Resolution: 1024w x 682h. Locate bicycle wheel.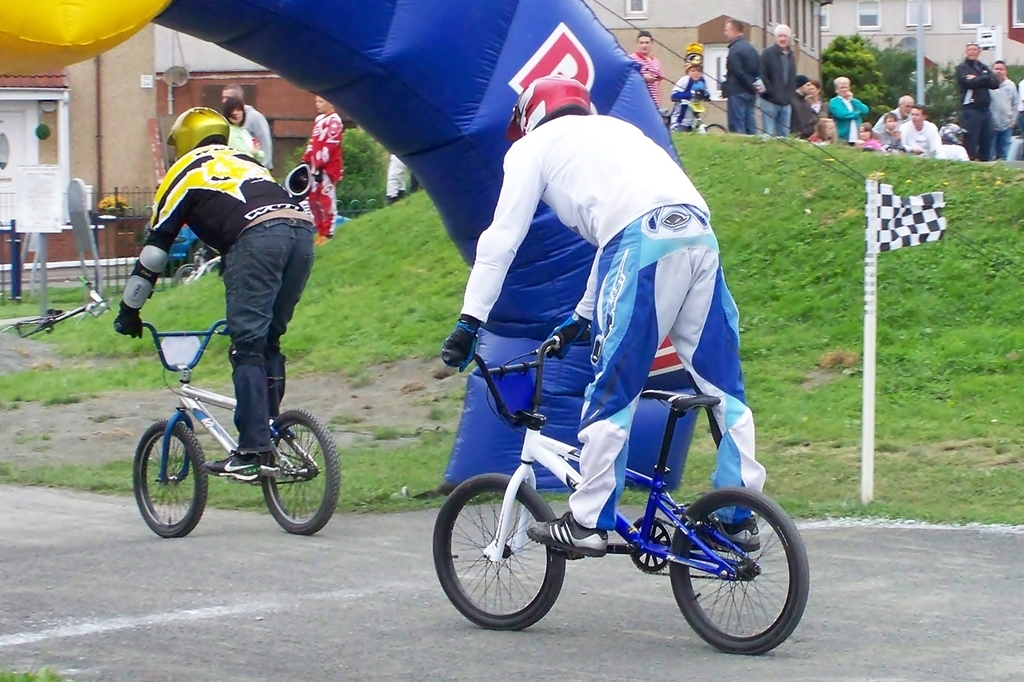
left=427, top=471, right=570, bottom=635.
